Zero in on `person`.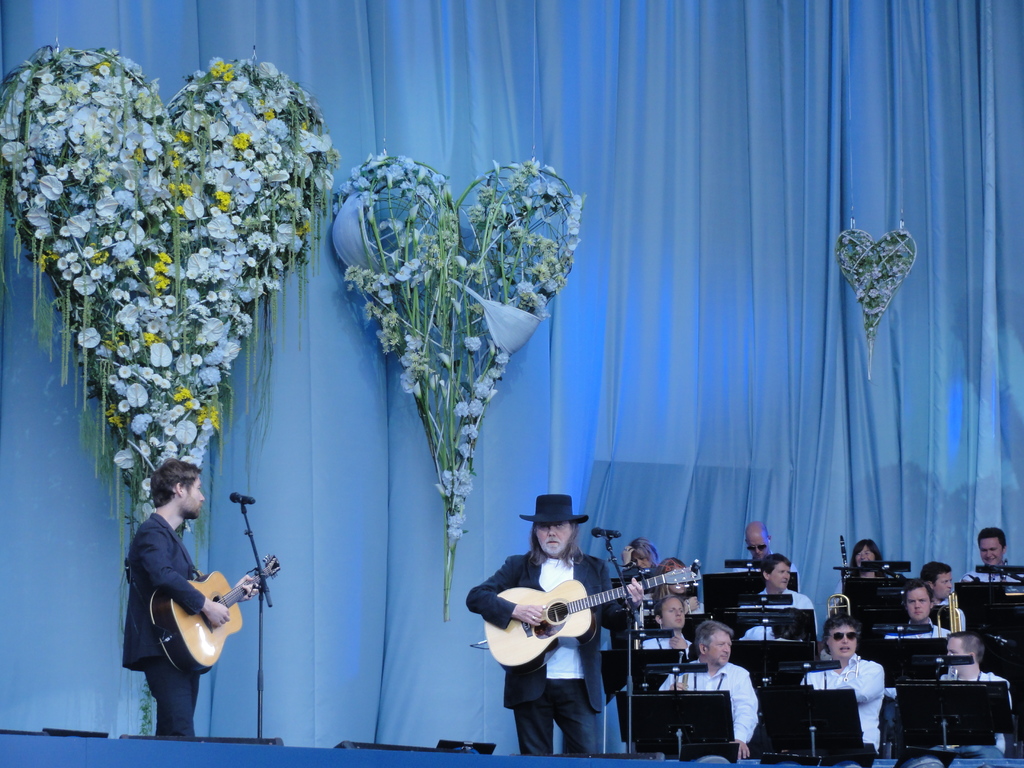
Zeroed in: 659,618,760,758.
